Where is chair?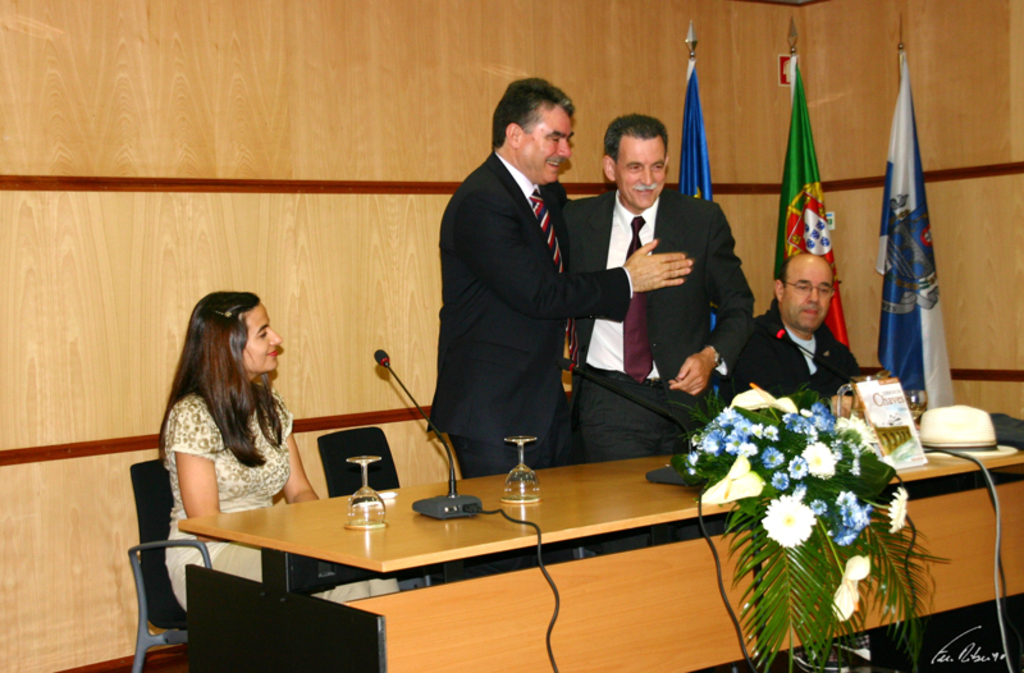
131,455,216,672.
